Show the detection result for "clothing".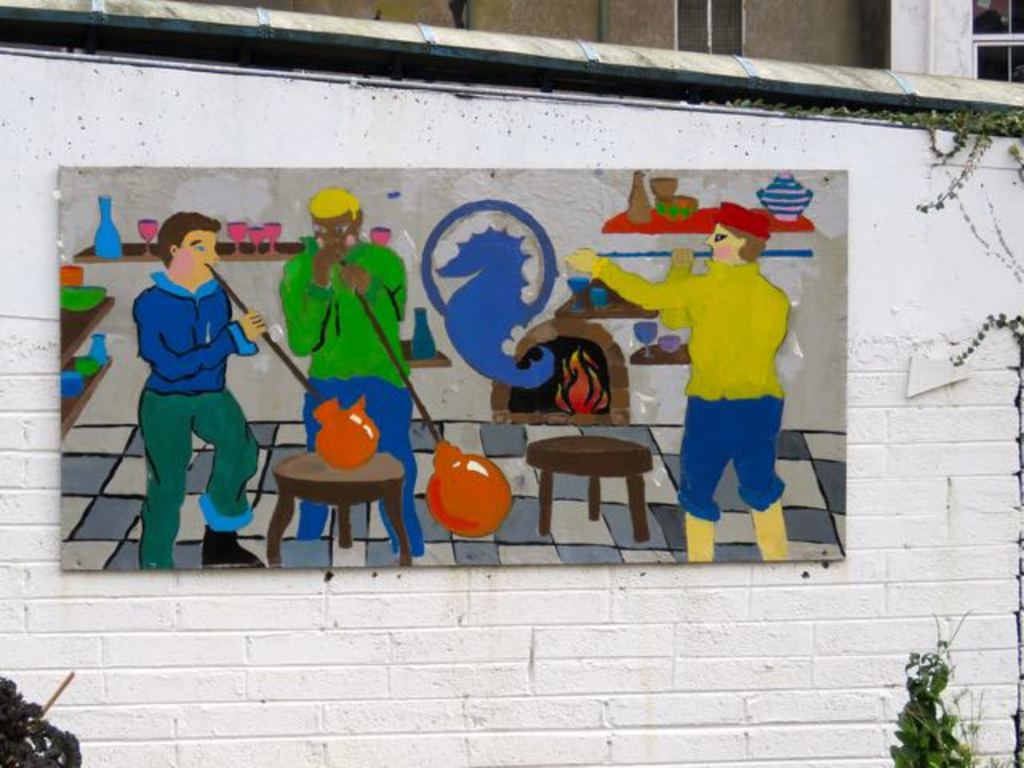
region(282, 237, 419, 552).
